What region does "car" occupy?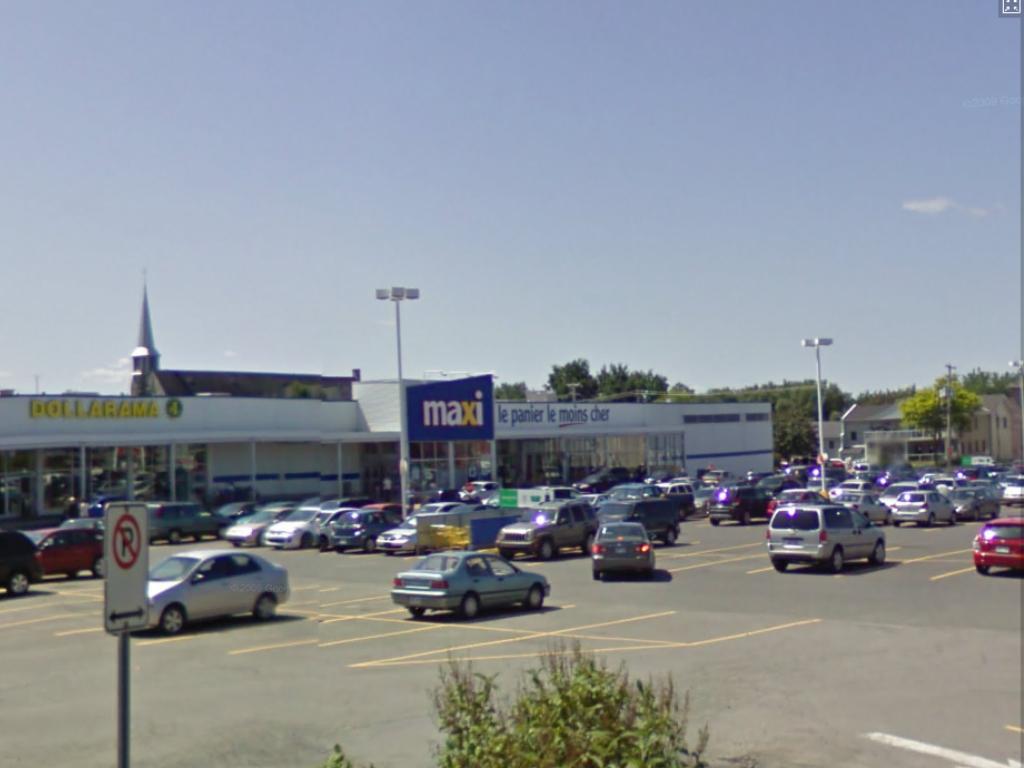
<region>0, 528, 49, 593</region>.
